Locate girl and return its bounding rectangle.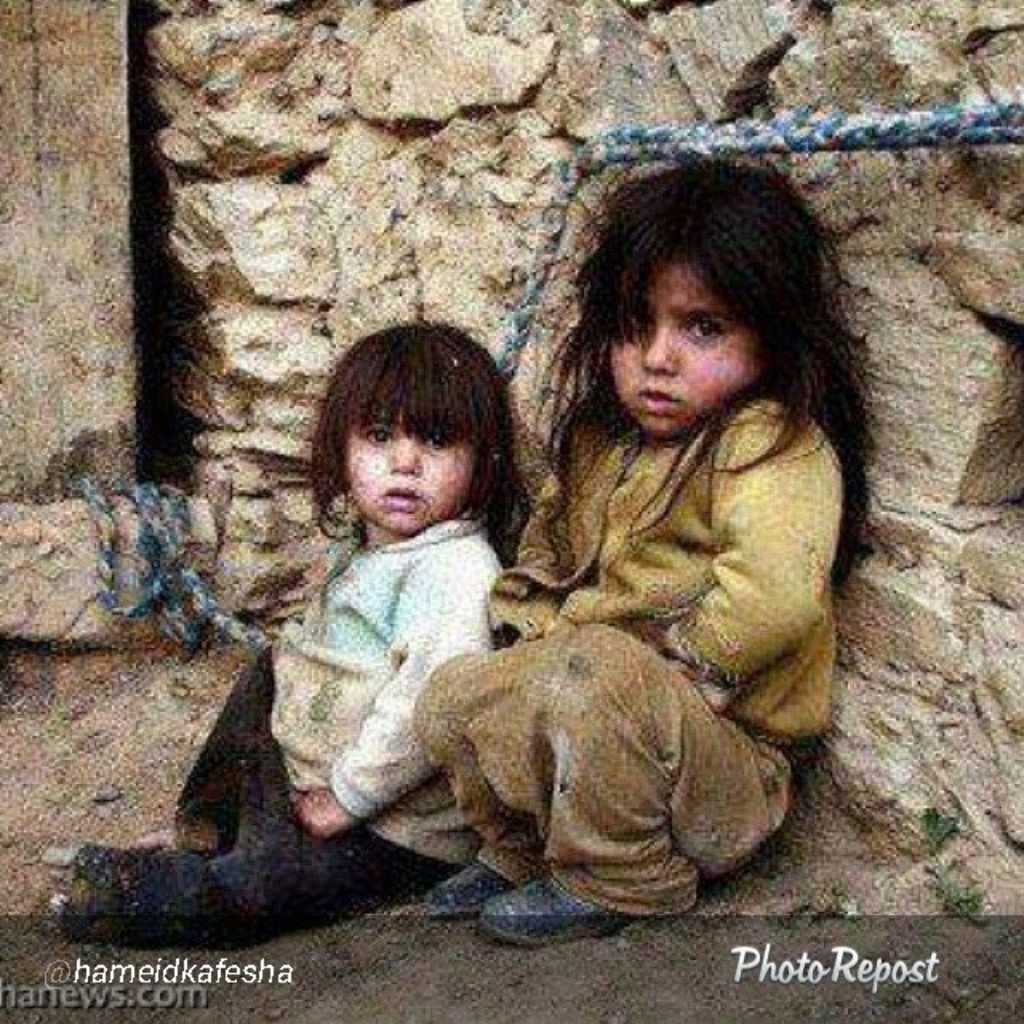
detection(59, 323, 534, 955).
